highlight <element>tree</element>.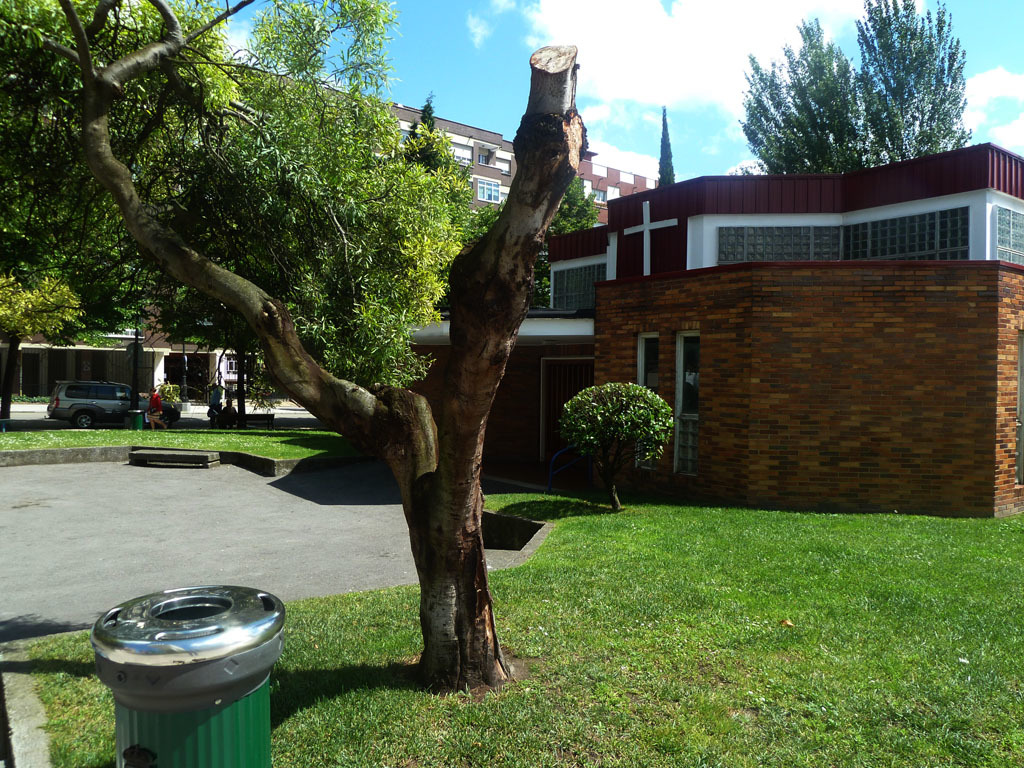
Highlighted region: [x1=733, y1=0, x2=973, y2=185].
